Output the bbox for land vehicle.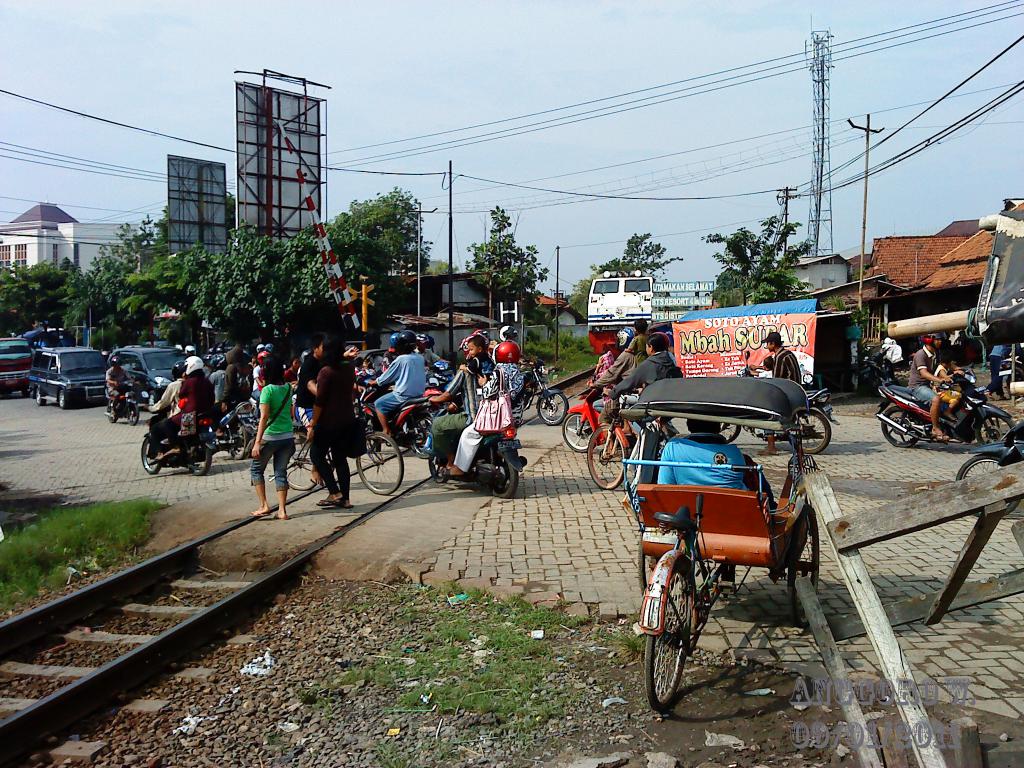
(998,351,1023,401).
